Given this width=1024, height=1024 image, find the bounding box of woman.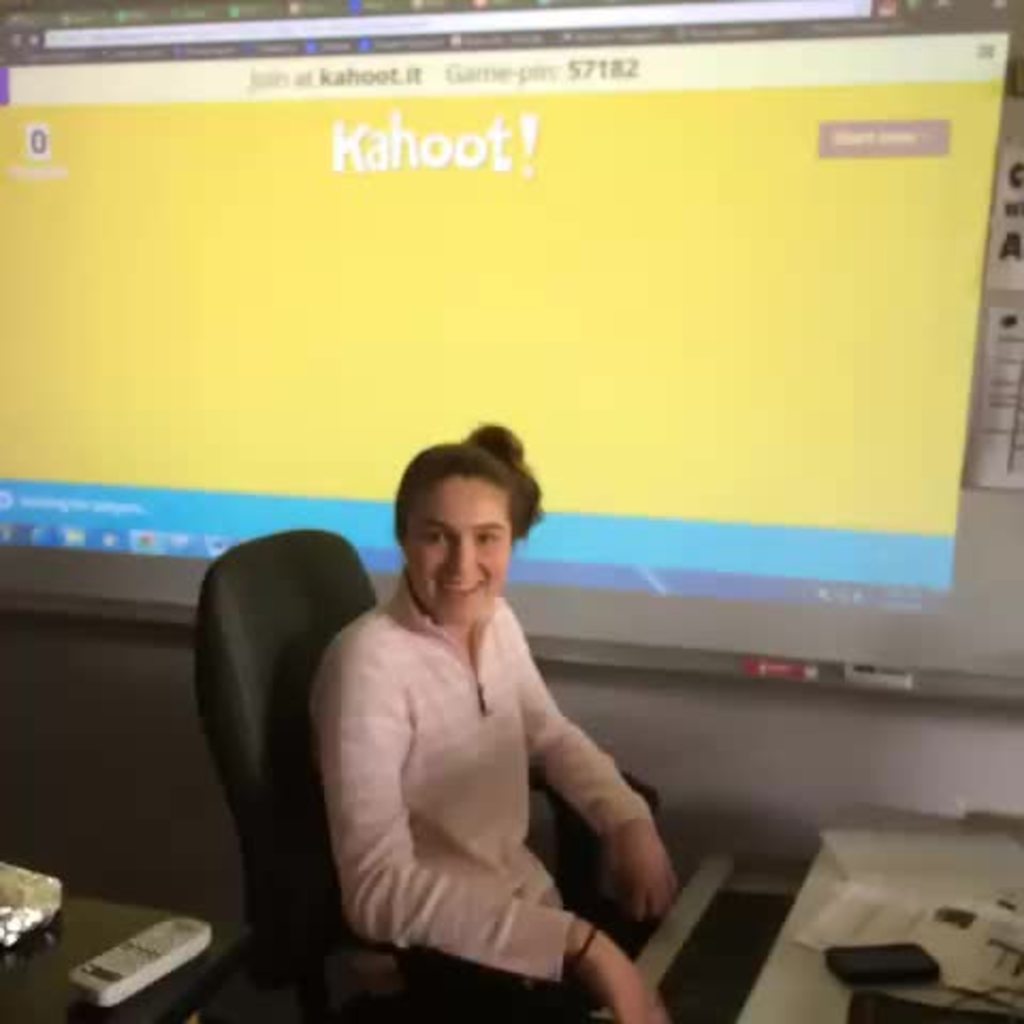
(x1=307, y1=416, x2=670, y2=1022).
